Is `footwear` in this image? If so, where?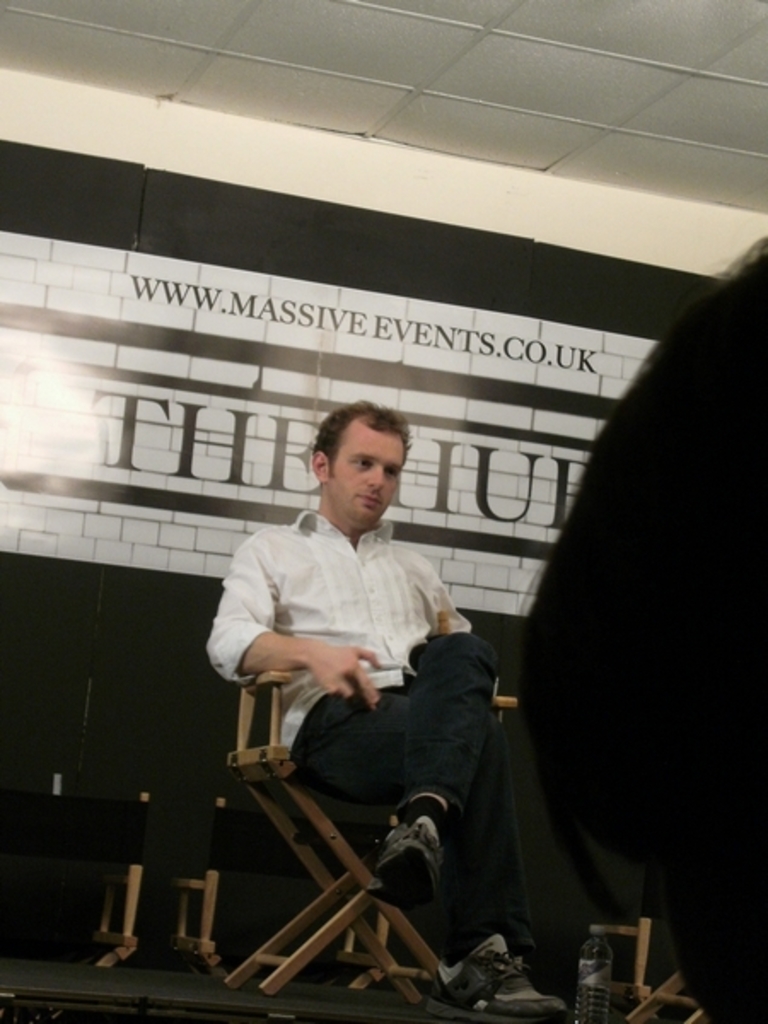
Yes, at [x1=422, y1=932, x2=573, y2=1022].
